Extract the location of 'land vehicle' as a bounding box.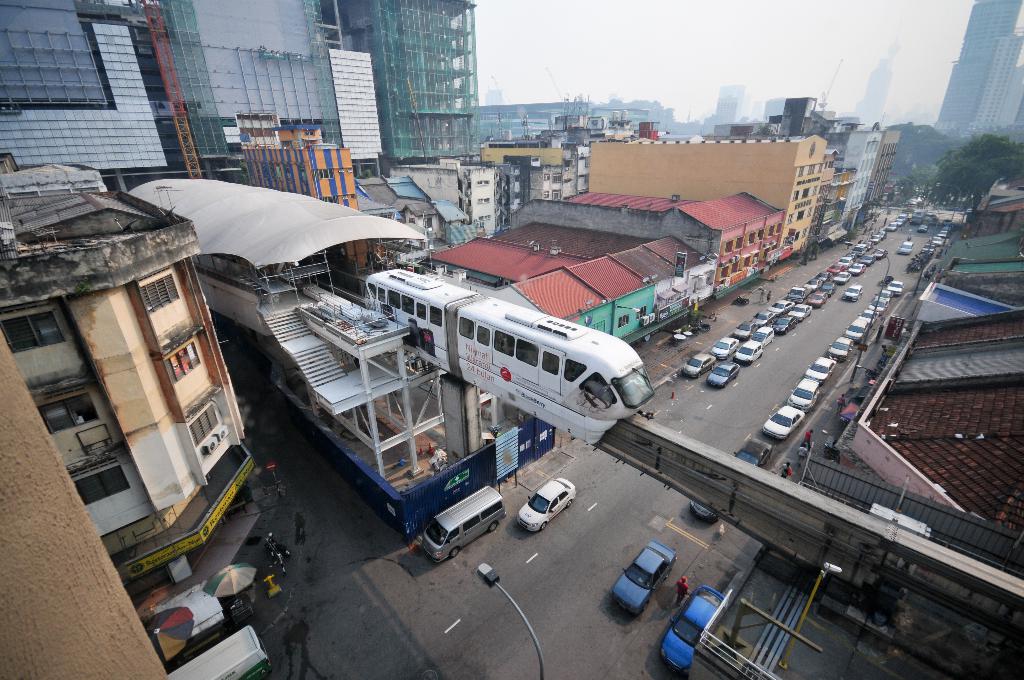
(841,314,870,343).
